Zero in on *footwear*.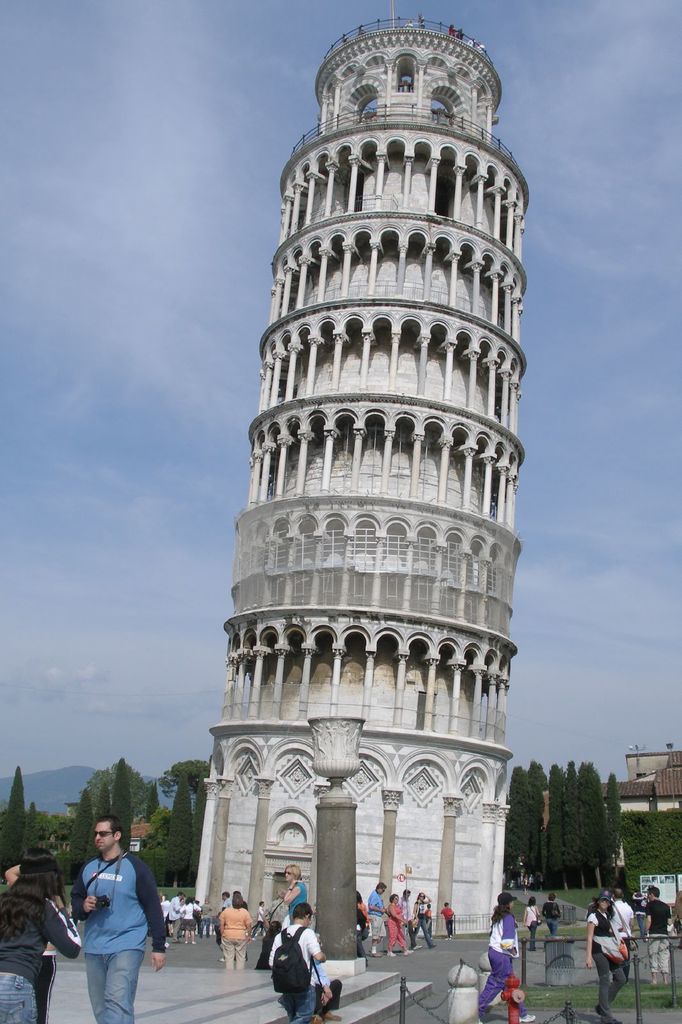
Zeroed in: BBox(185, 942, 187, 944).
